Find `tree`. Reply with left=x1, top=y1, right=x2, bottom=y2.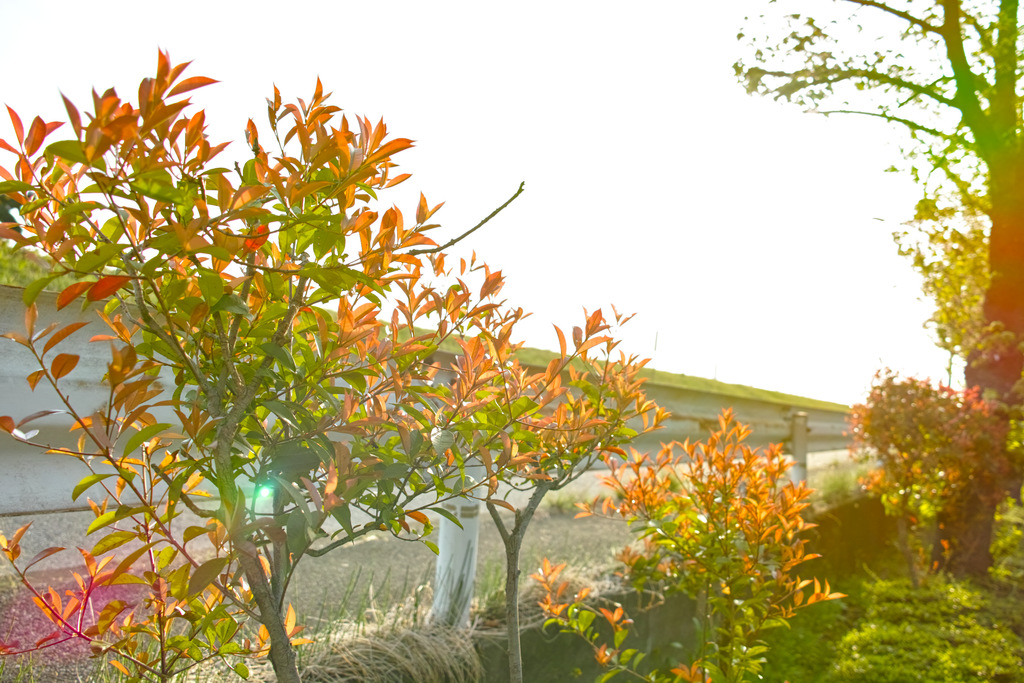
left=0, top=45, right=673, bottom=682.
